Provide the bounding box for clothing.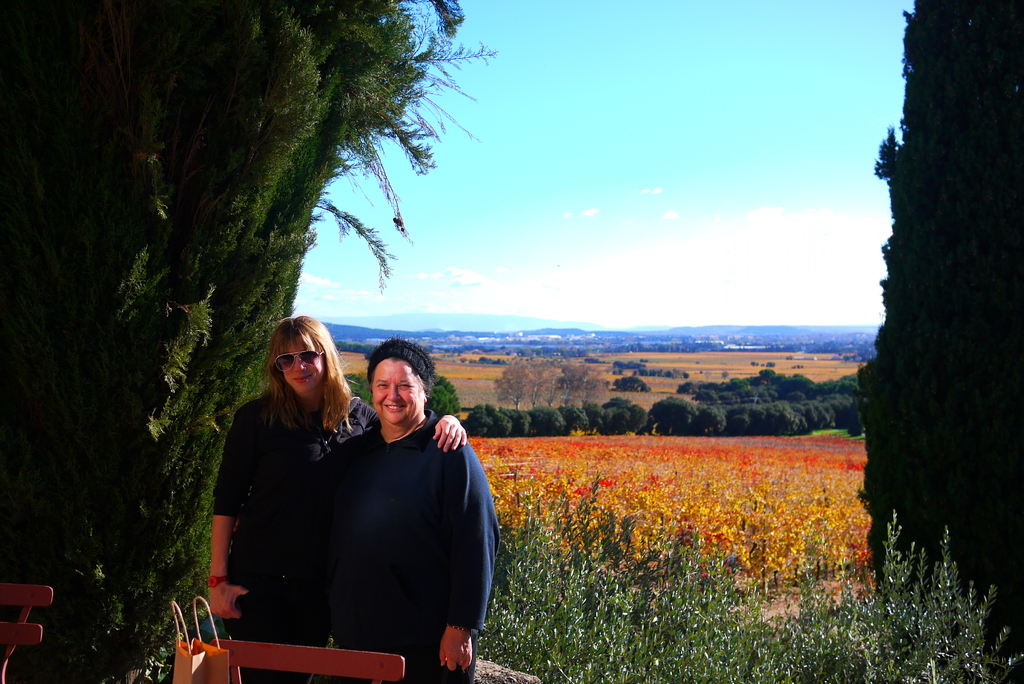
[x1=323, y1=410, x2=507, y2=683].
